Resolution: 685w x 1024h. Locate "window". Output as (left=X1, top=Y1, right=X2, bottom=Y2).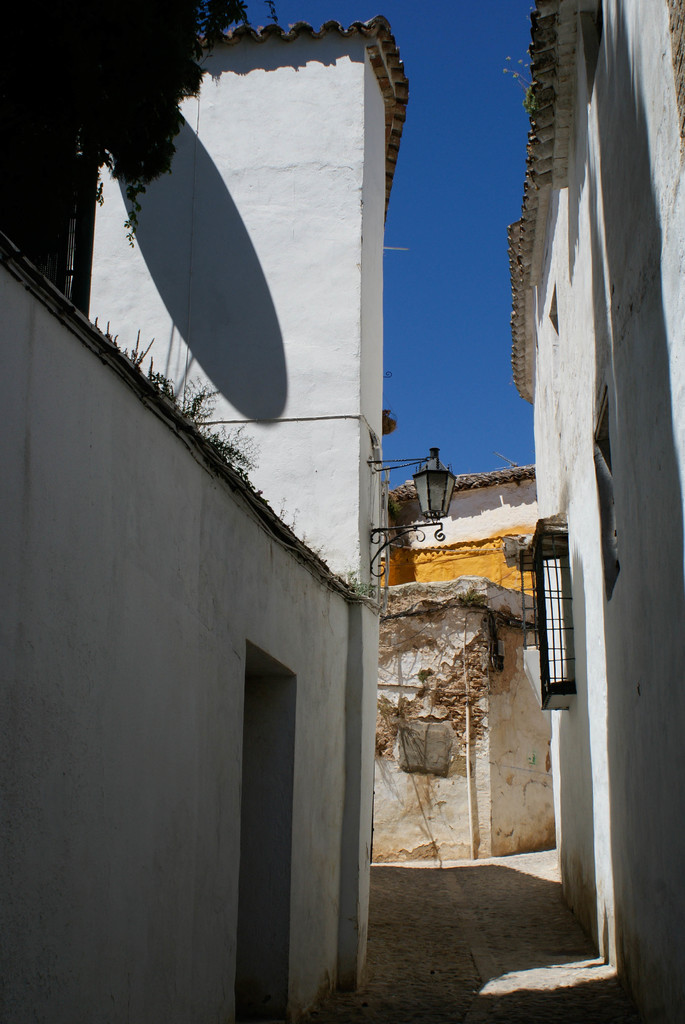
(left=520, top=519, right=578, bottom=710).
